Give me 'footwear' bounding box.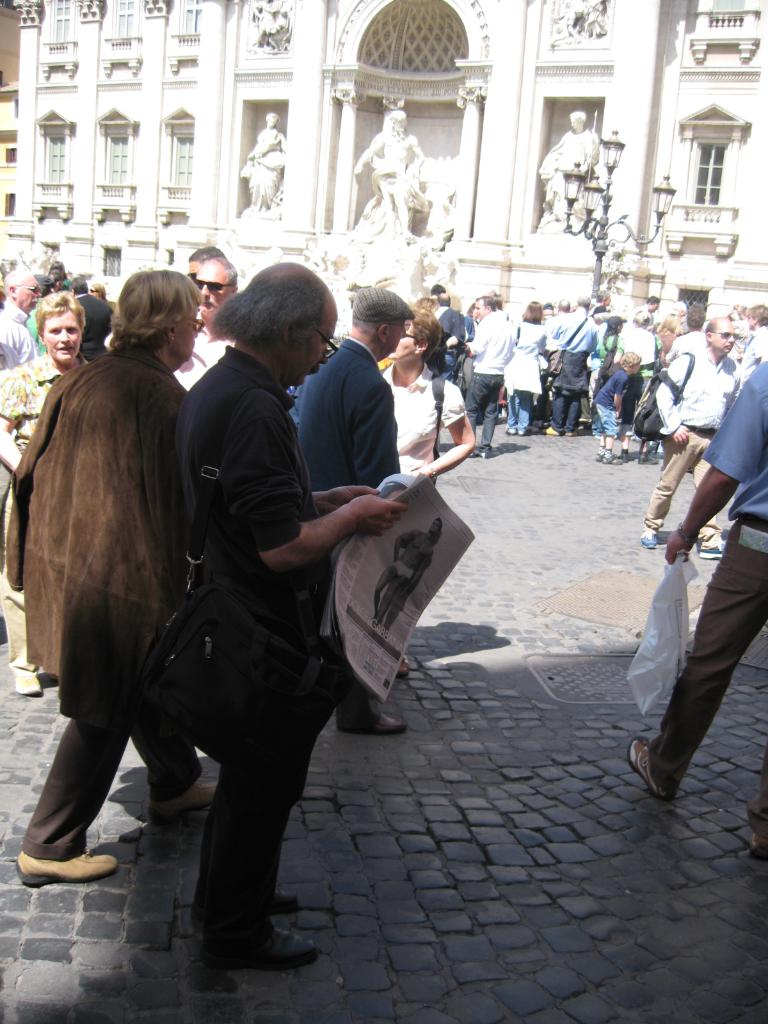
bbox=[16, 854, 121, 882].
